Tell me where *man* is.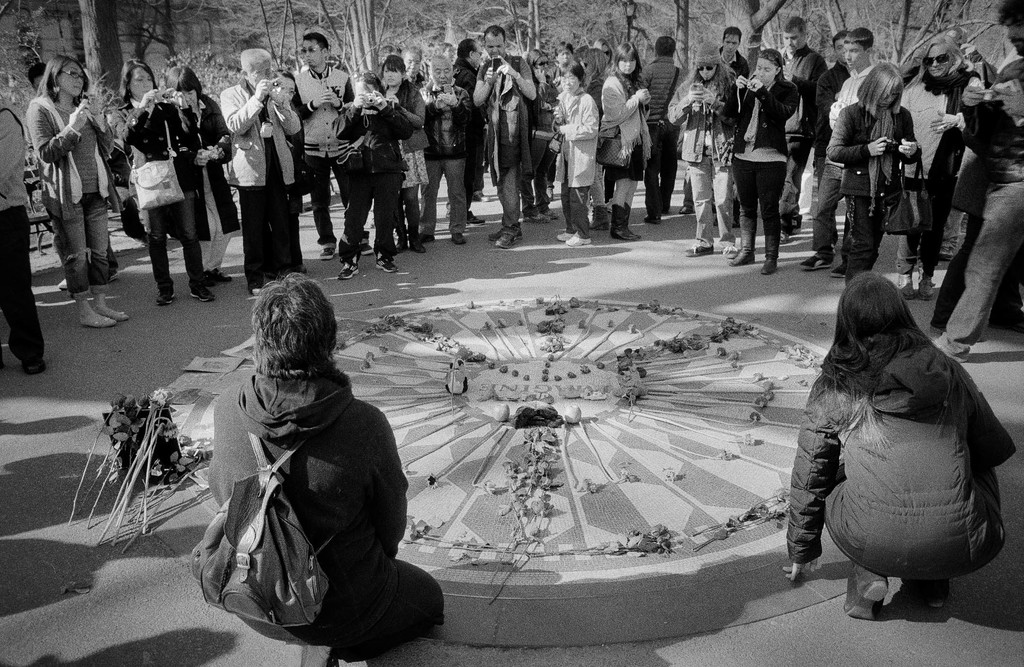
*man* is at <region>547, 41, 573, 200</region>.
